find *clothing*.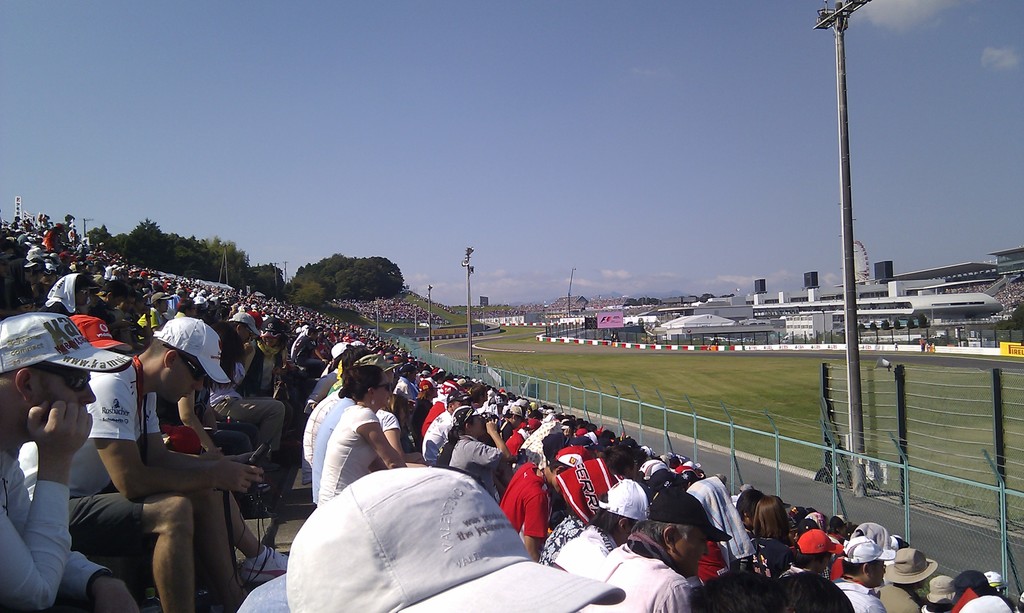
<bbox>734, 529, 784, 571</bbox>.
